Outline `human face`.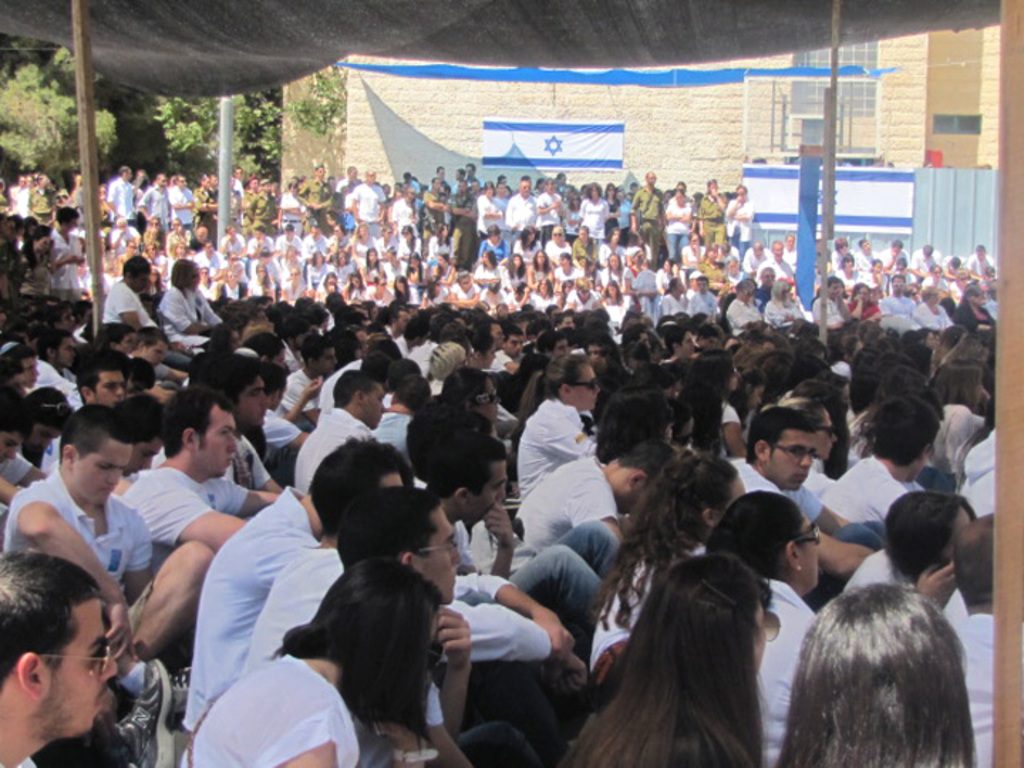
Outline: pyautogui.locateOnScreen(0, 435, 23, 478).
